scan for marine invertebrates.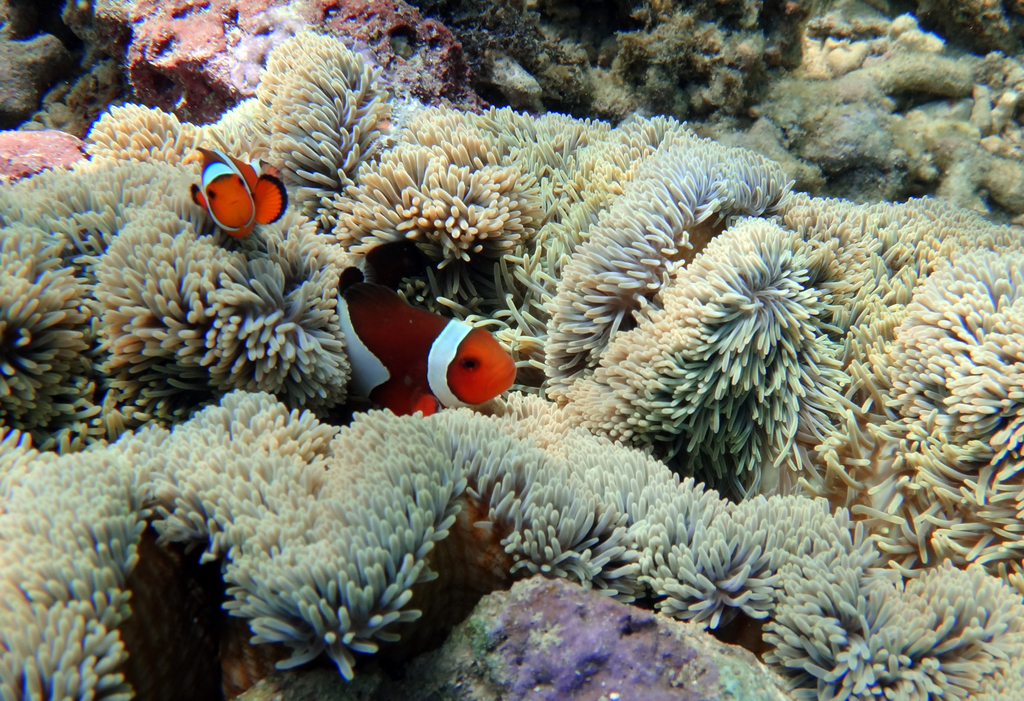
Scan result: detection(203, 400, 472, 683).
